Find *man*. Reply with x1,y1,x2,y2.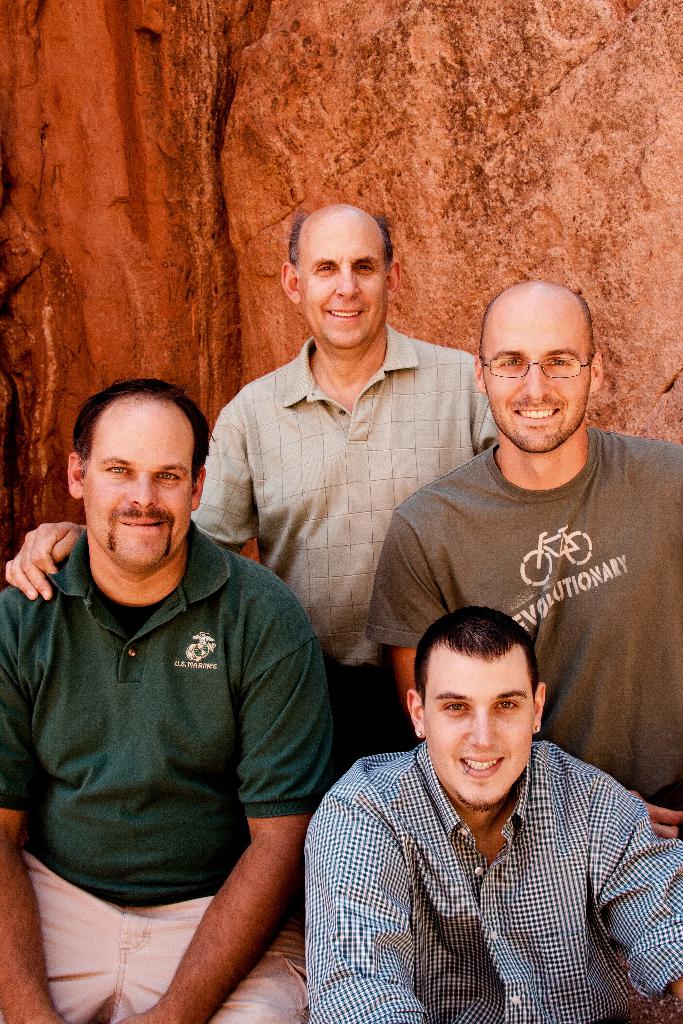
304,606,682,1023.
